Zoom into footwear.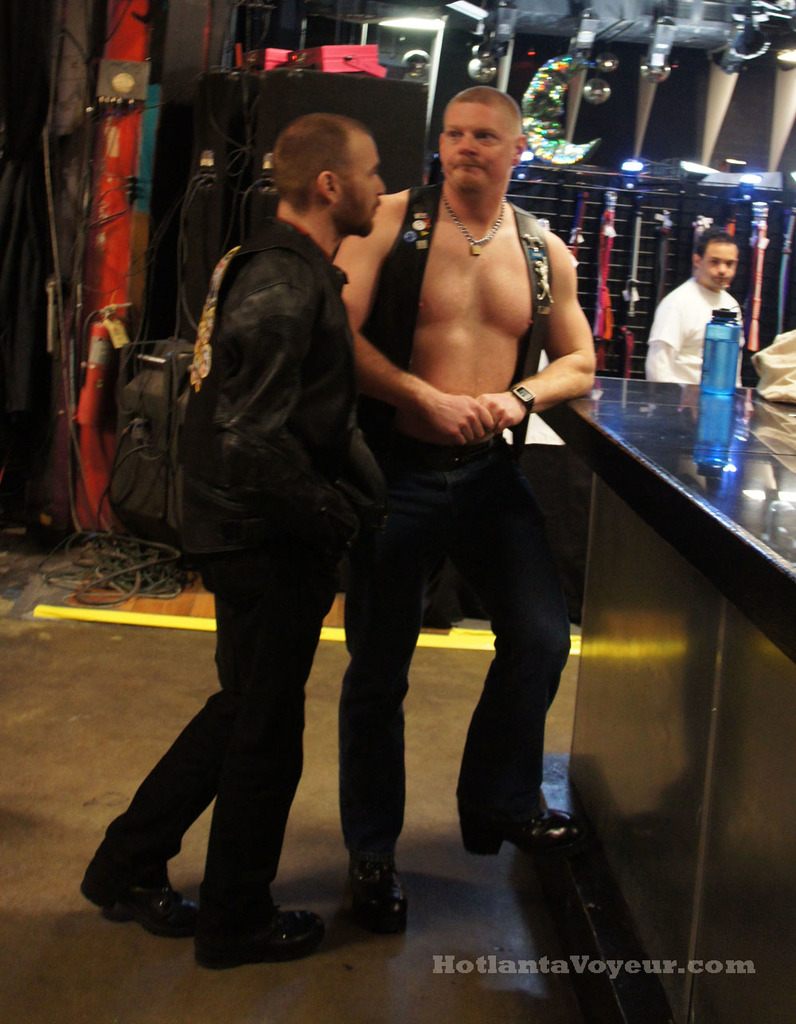
Zoom target: x1=459, y1=805, x2=591, y2=863.
